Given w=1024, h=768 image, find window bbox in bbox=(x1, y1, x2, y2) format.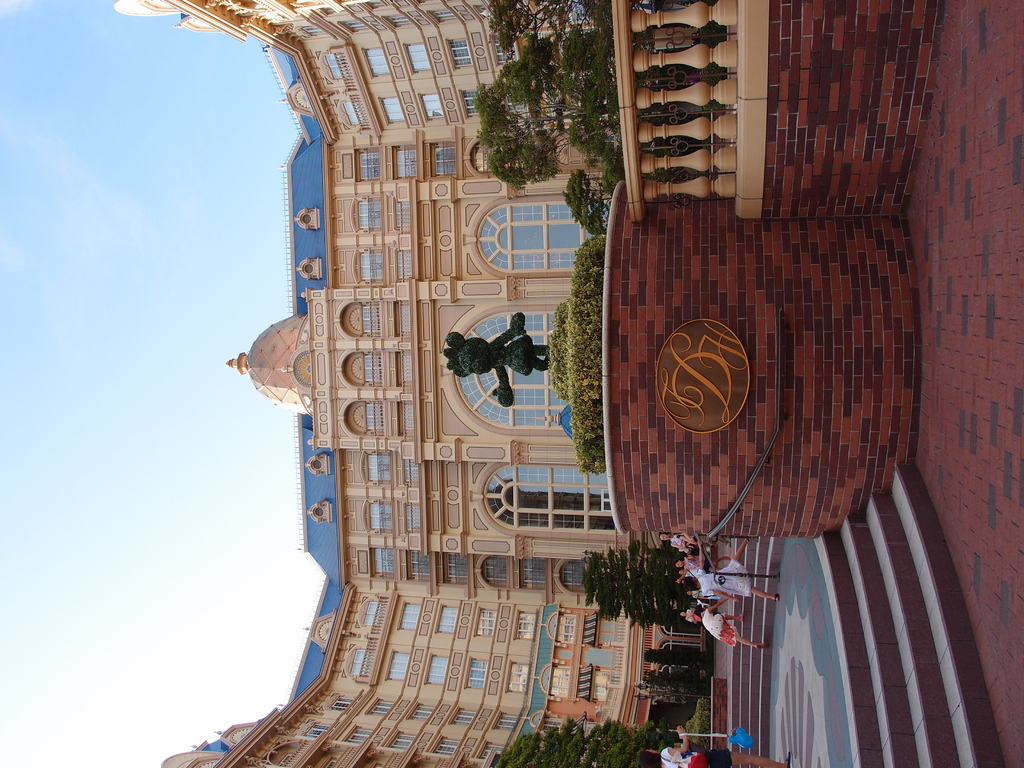
bbox=(428, 654, 447, 683).
